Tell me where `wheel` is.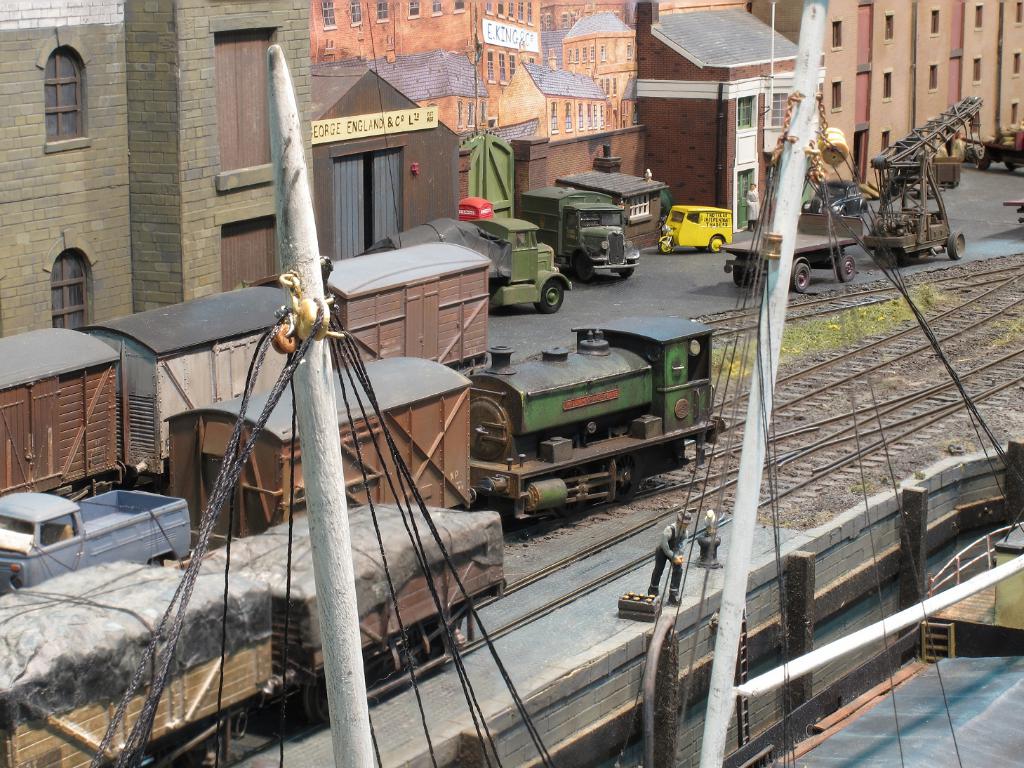
`wheel` is at Rect(577, 251, 597, 283).
